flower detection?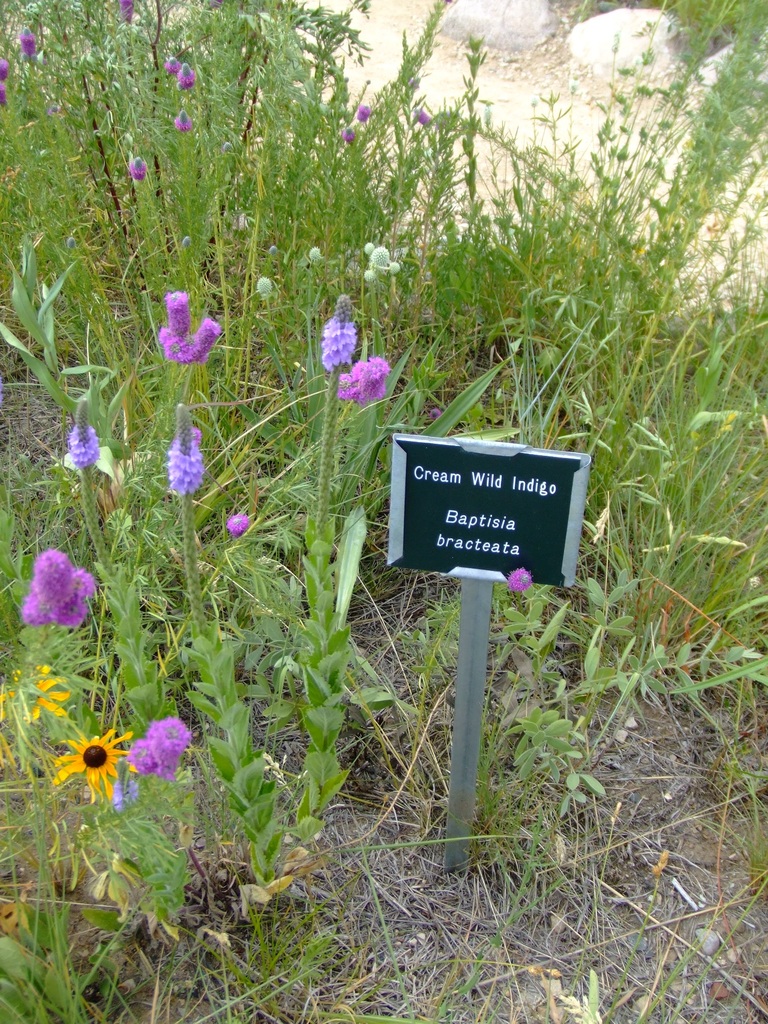
select_region(60, 729, 130, 804)
